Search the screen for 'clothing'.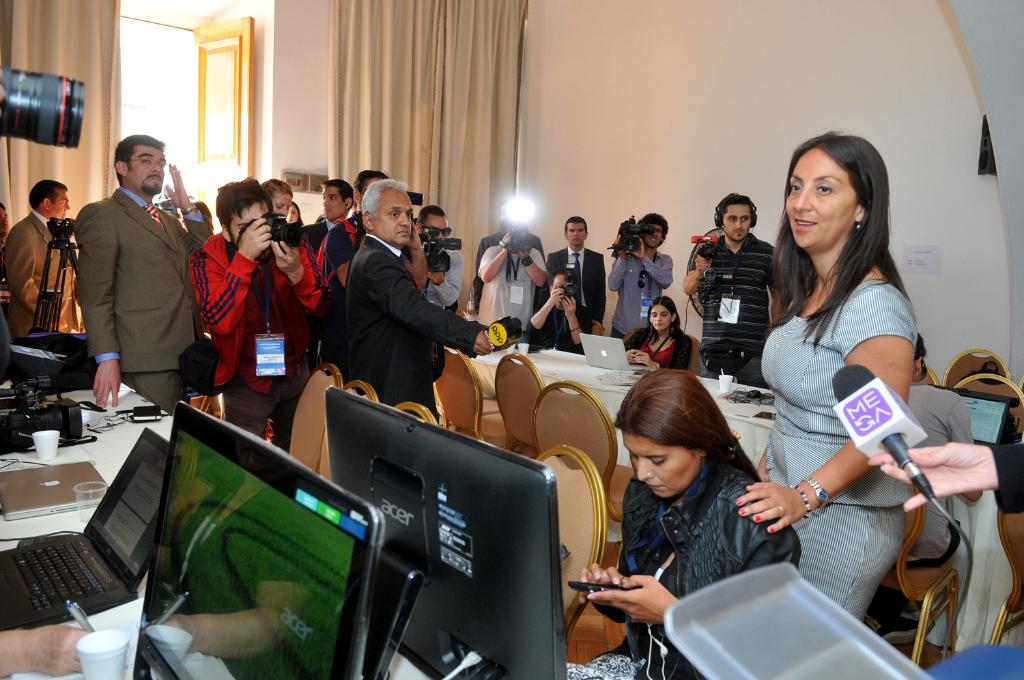
Found at 483, 243, 550, 323.
